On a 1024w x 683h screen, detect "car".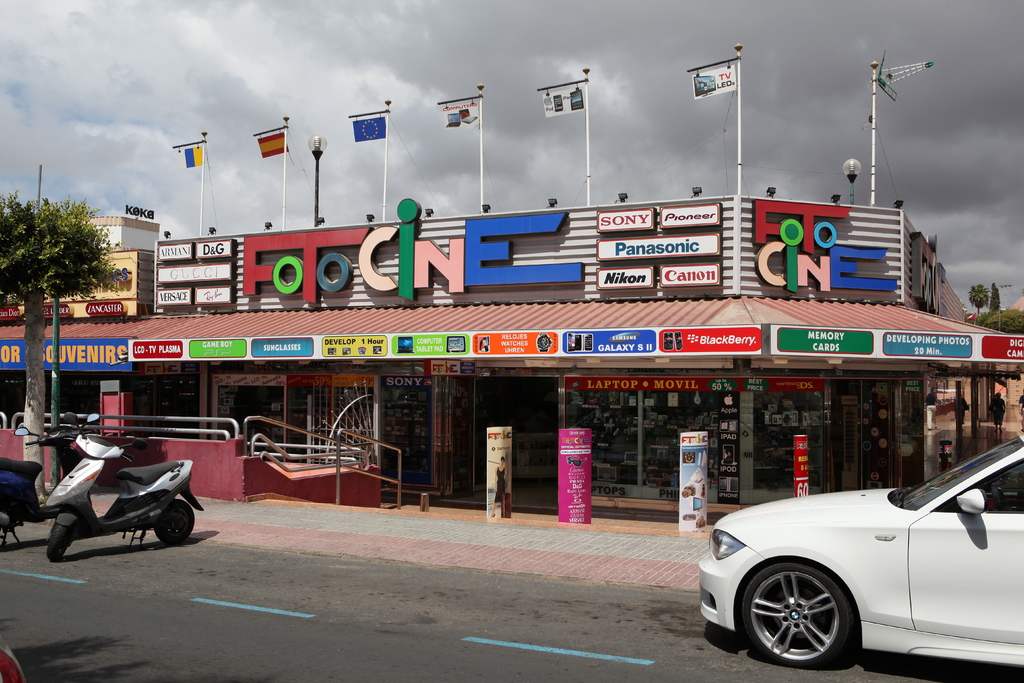
crop(694, 428, 1023, 669).
